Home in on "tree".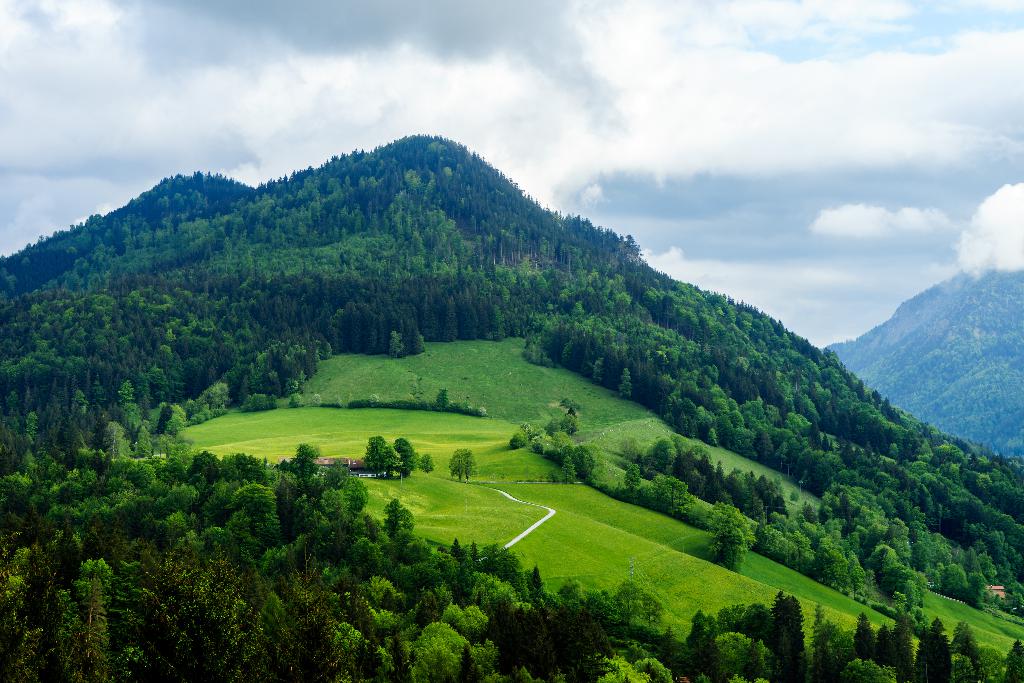
Homed in at (450, 447, 477, 482).
